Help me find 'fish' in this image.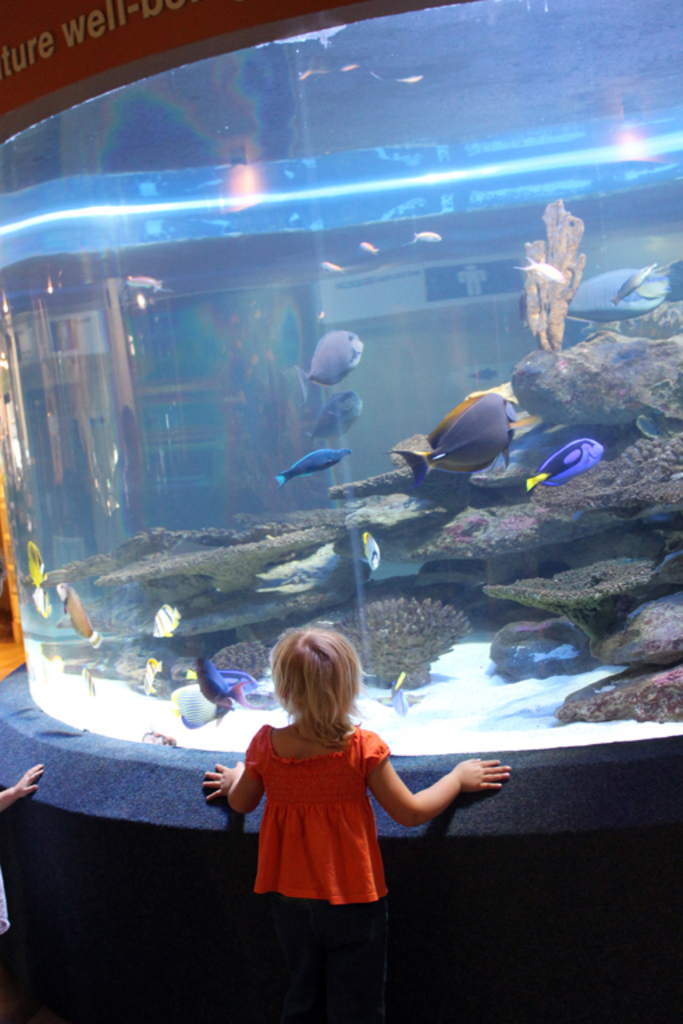
Found it: (323, 260, 340, 272).
